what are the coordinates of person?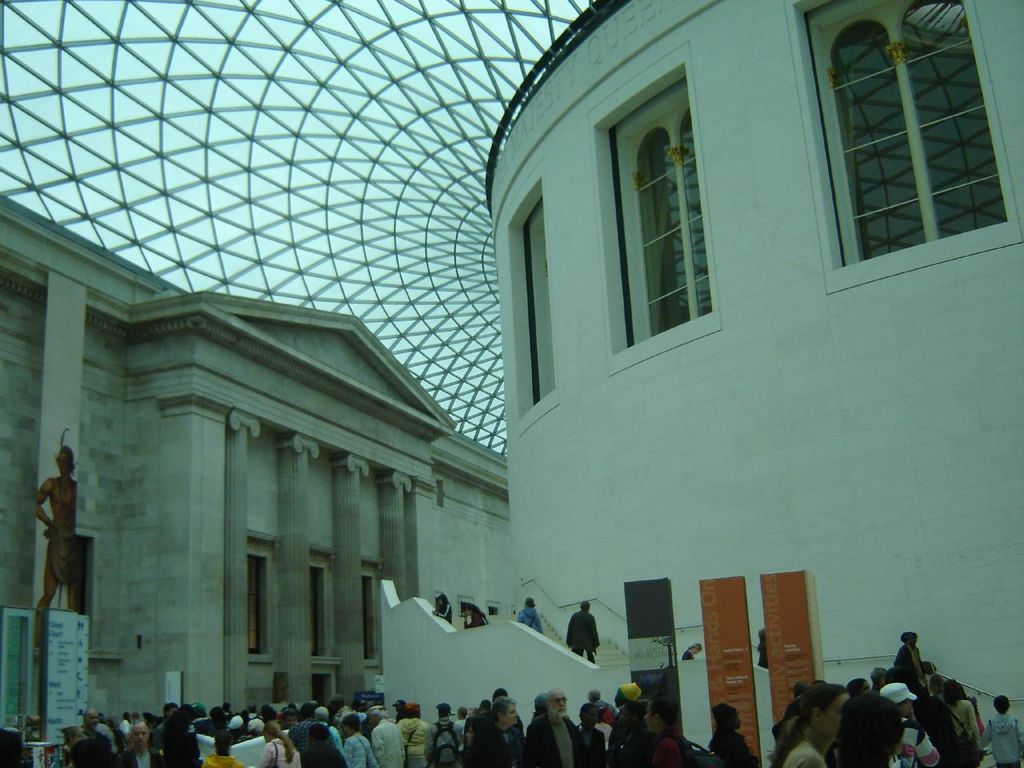
BBox(646, 702, 691, 762).
